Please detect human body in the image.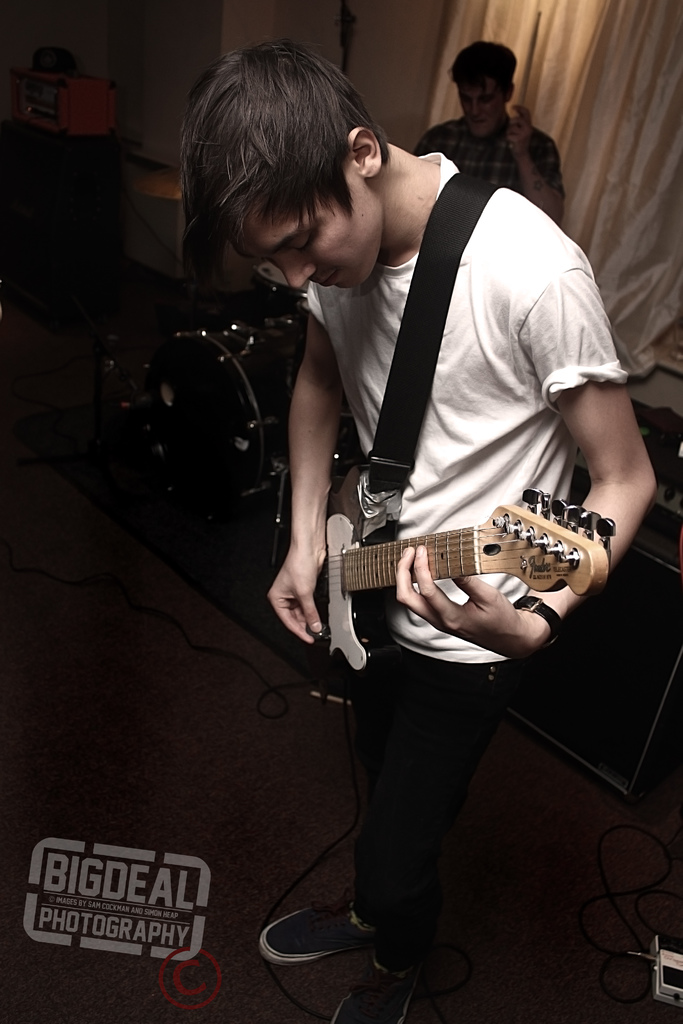
(415, 102, 568, 218).
